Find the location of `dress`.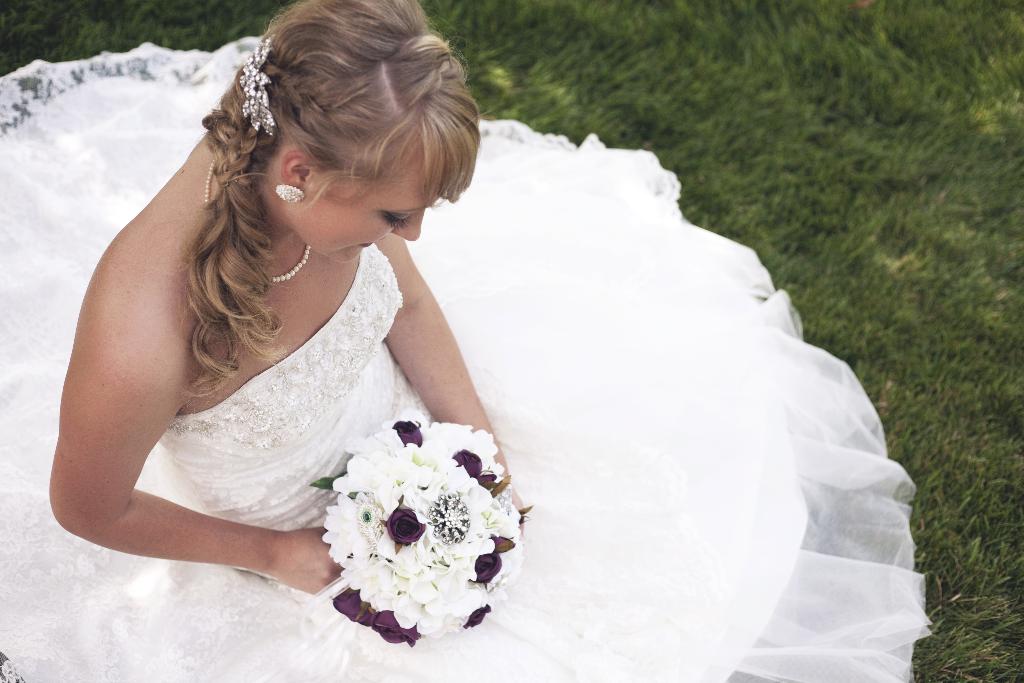
Location: bbox=(0, 42, 935, 682).
